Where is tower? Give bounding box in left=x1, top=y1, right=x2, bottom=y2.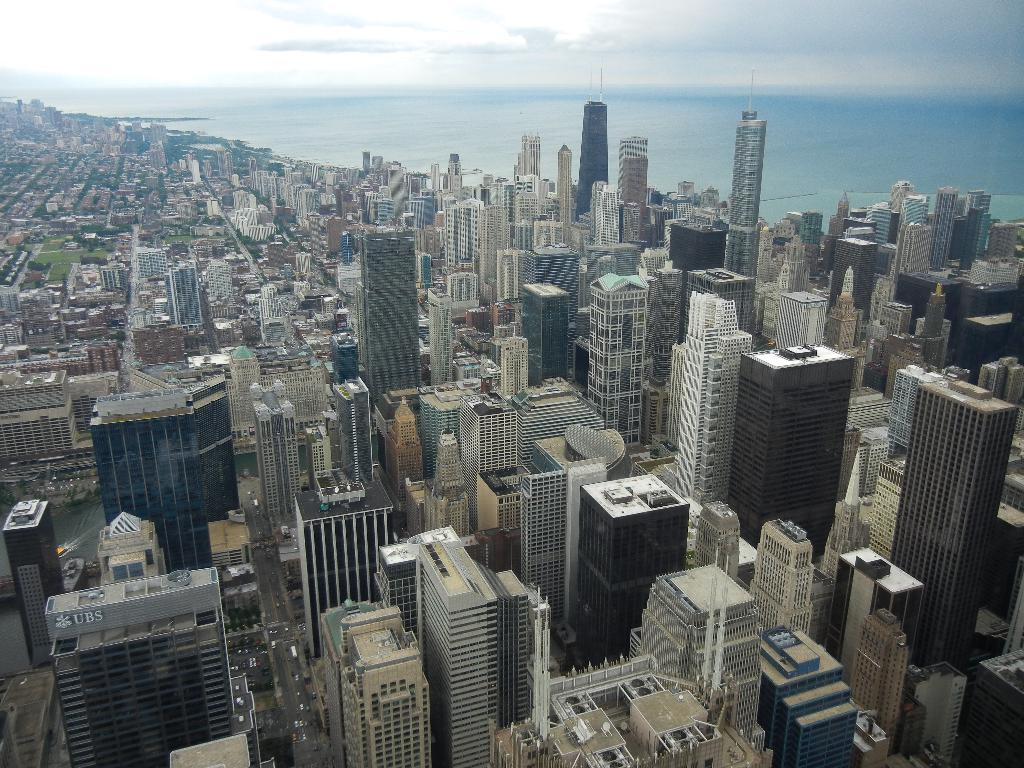
left=526, top=276, right=572, bottom=395.
